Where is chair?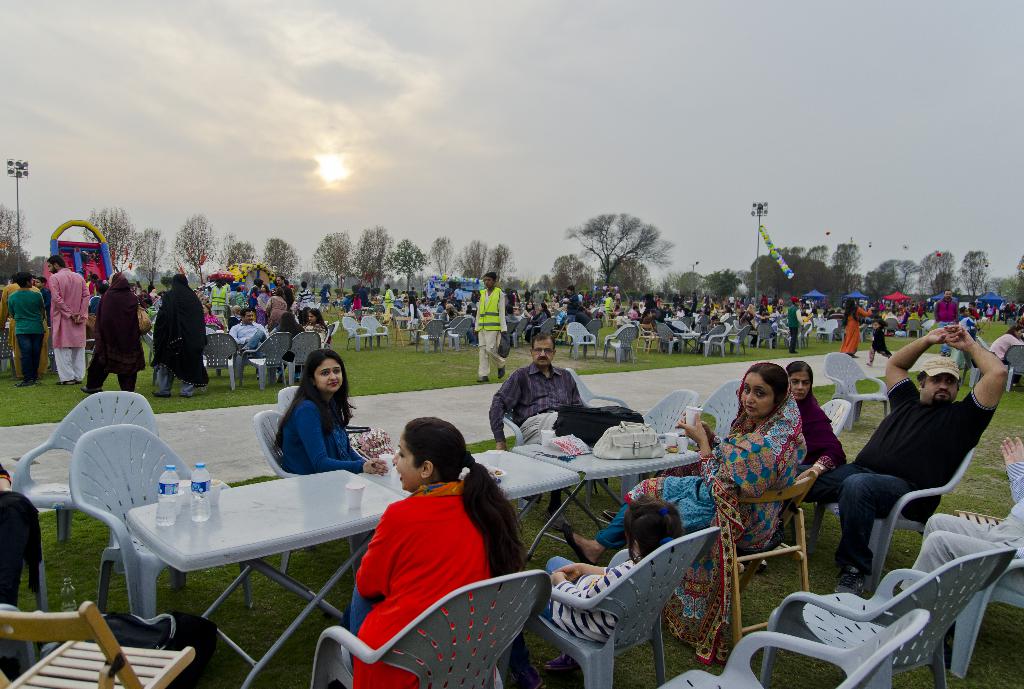
731 323 750 356.
